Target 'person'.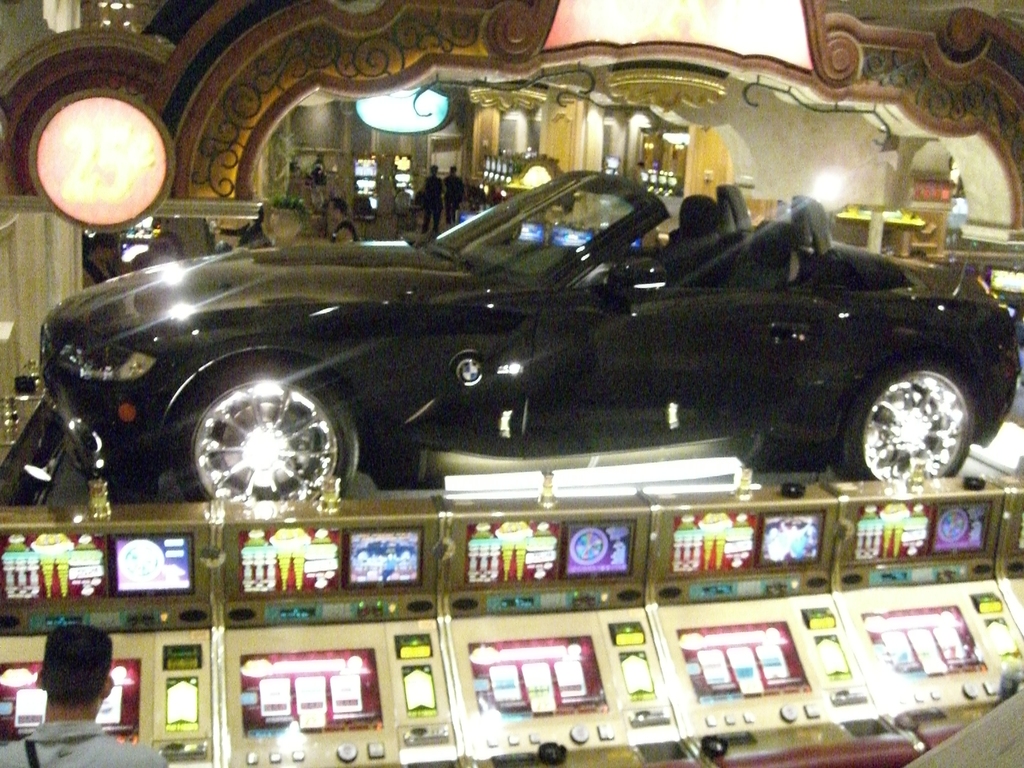
Target region: 441, 163, 465, 244.
